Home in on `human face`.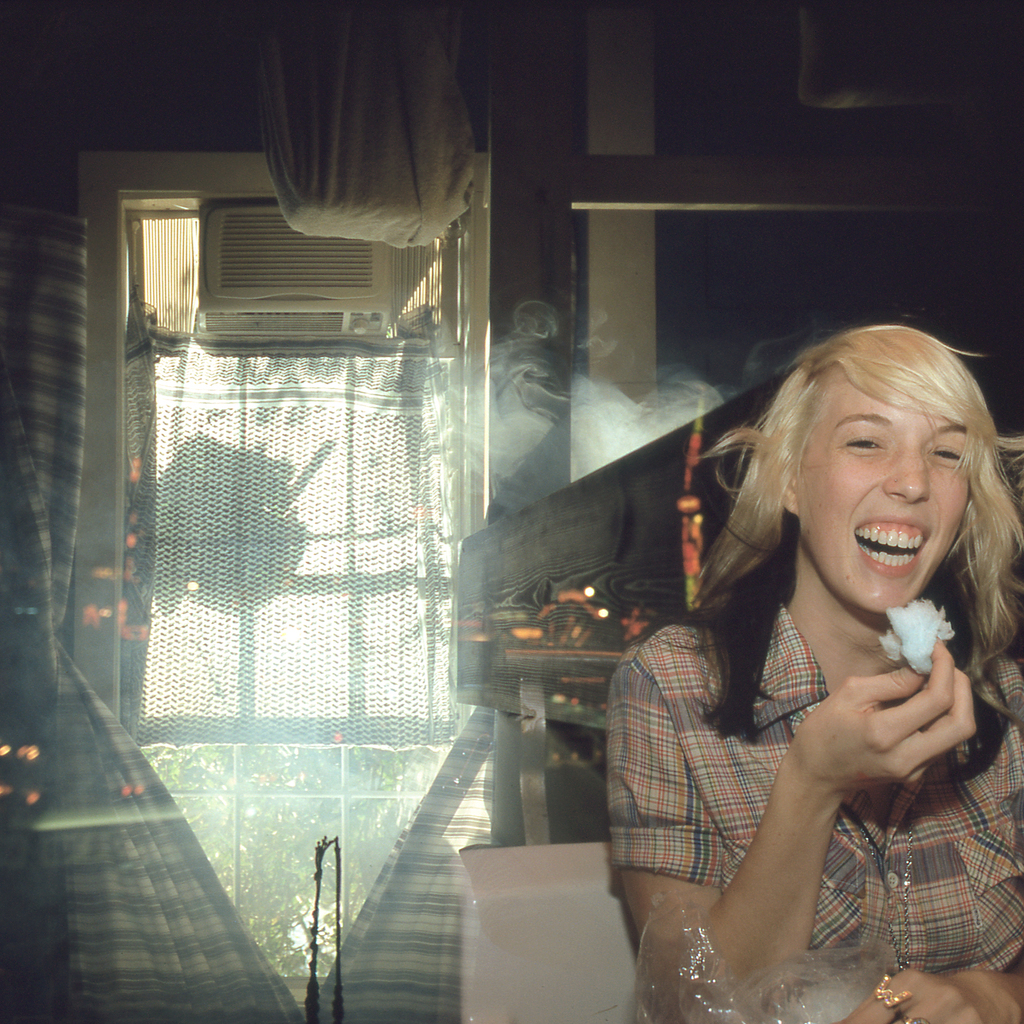
Homed in at <bbox>795, 373, 973, 616</bbox>.
